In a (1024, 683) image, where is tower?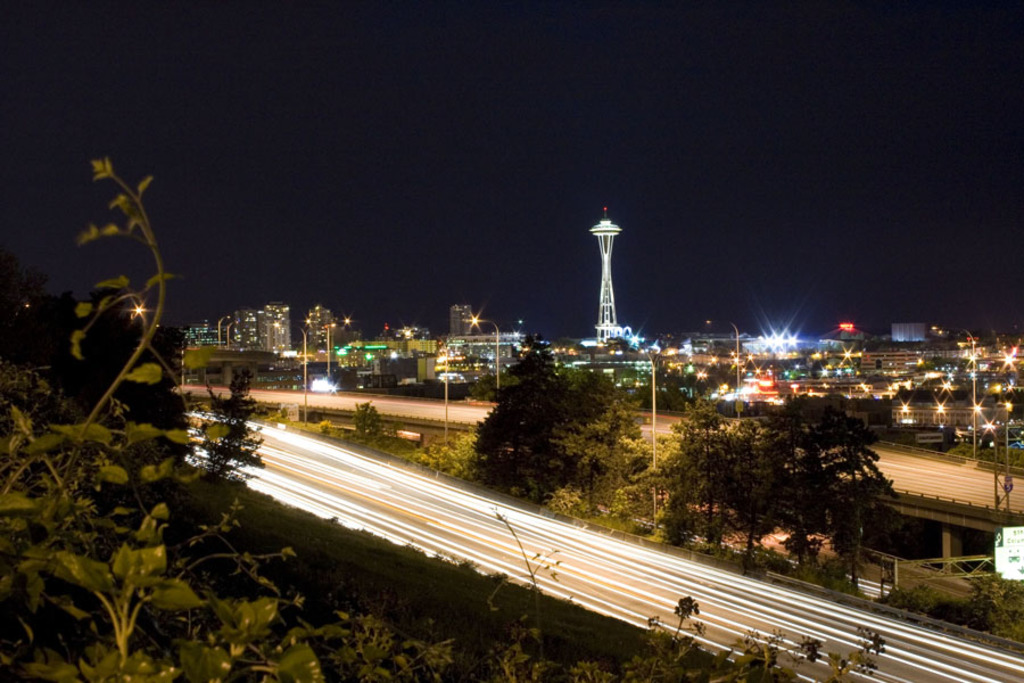
{"x1": 587, "y1": 204, "x2": 625, "y2": 346}.
